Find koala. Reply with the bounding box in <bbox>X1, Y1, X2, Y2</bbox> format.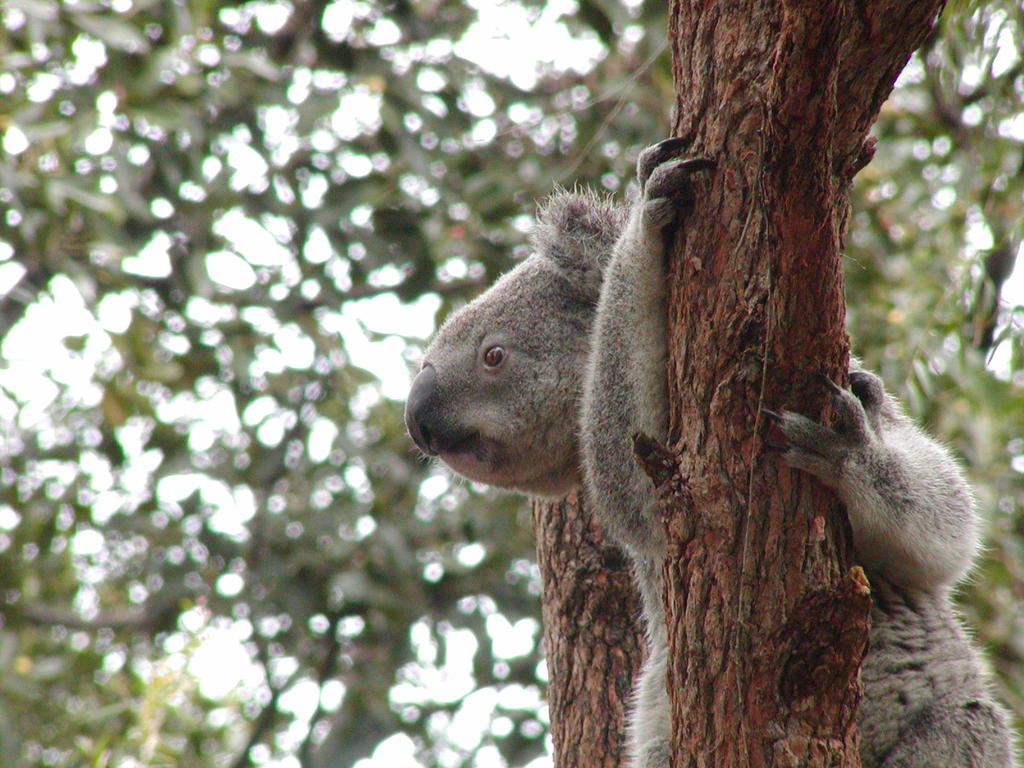
<bbox>403, 177, 1023, 767</bbox>.
